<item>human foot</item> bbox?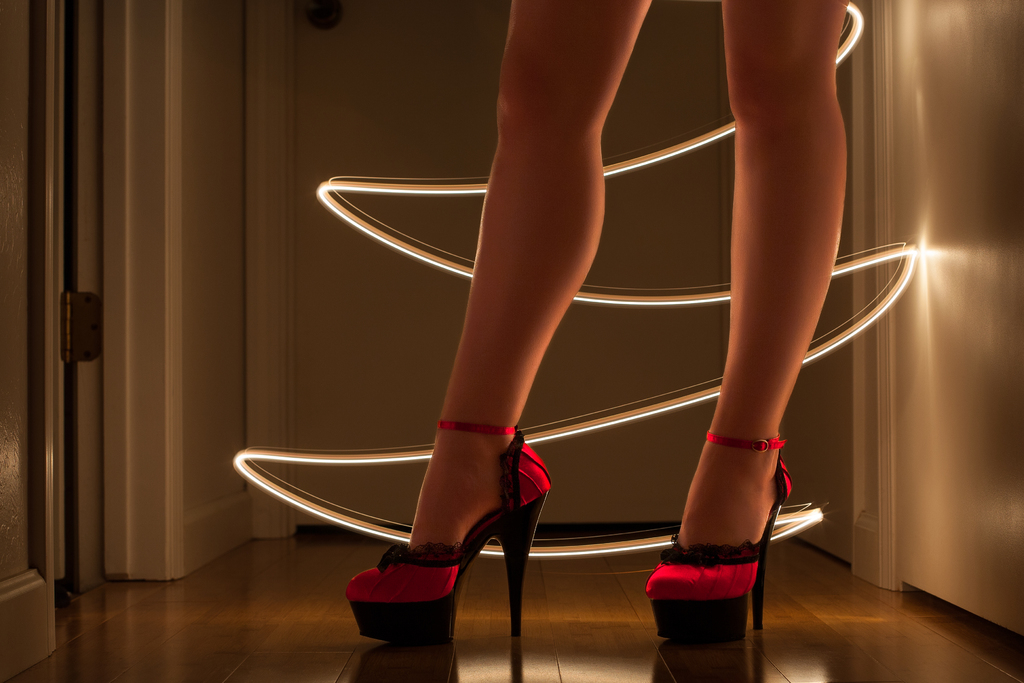
410,410,516,548
